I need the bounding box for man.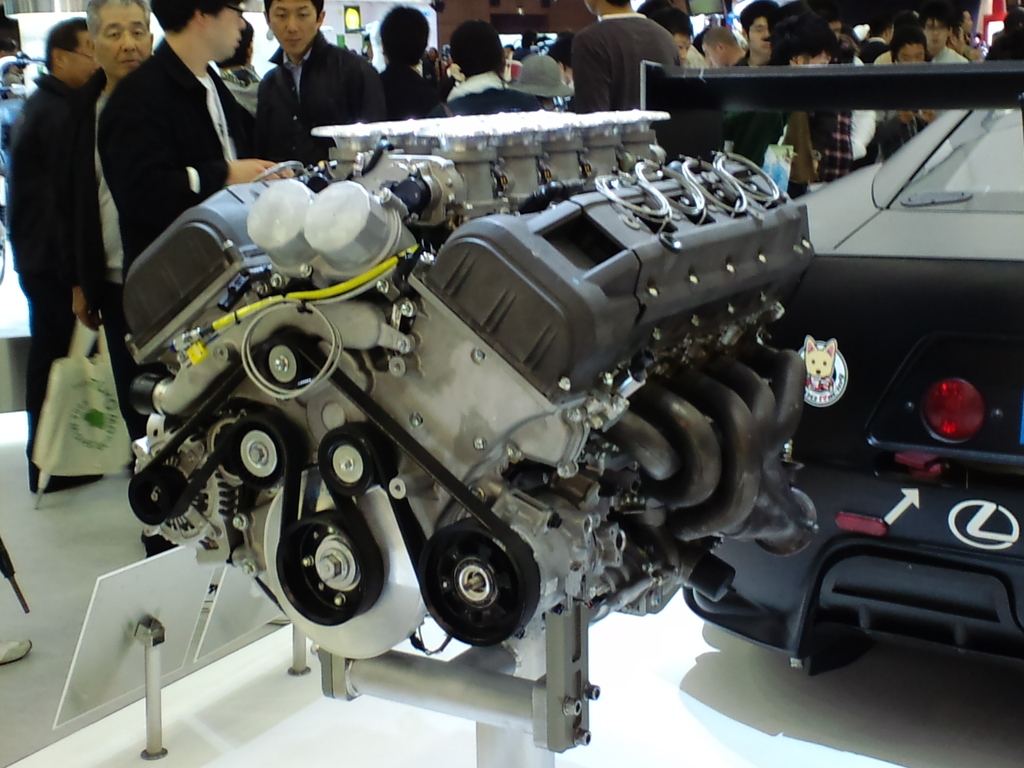
Here it is: pyautogui.locateOnScreen(90, 0, 294, 562).
